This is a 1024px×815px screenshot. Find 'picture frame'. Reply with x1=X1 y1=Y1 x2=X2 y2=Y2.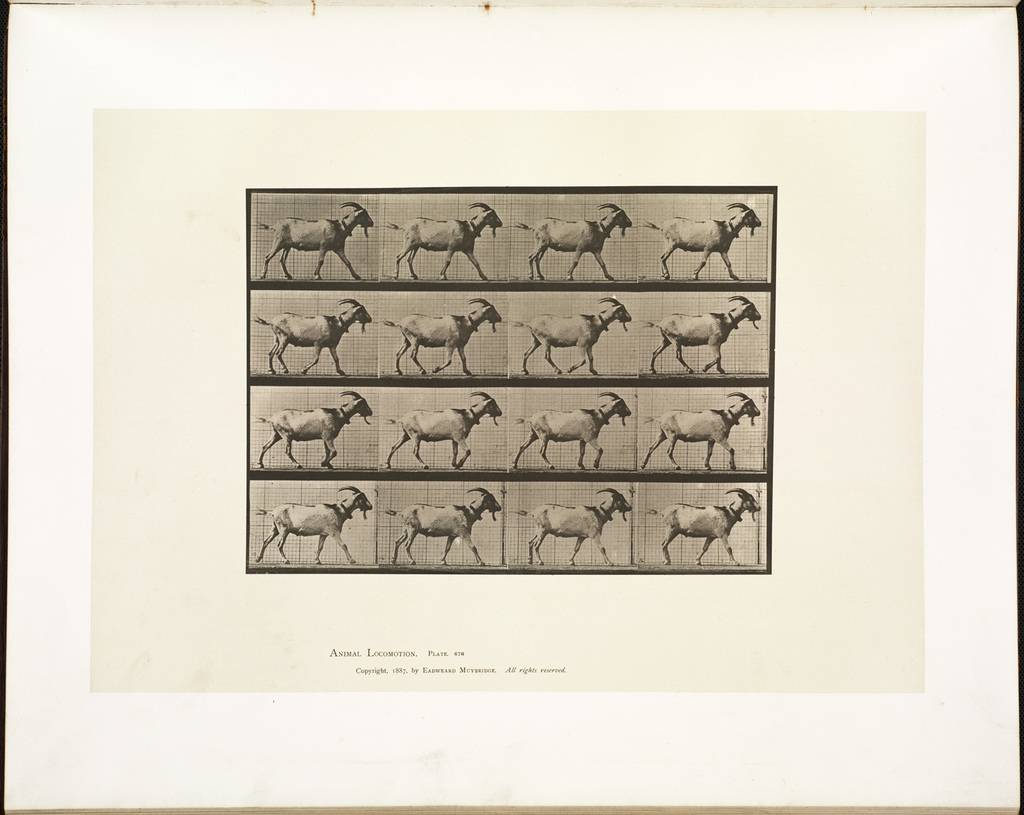
x1=0 y1=0 x2=1021 y2=814.
